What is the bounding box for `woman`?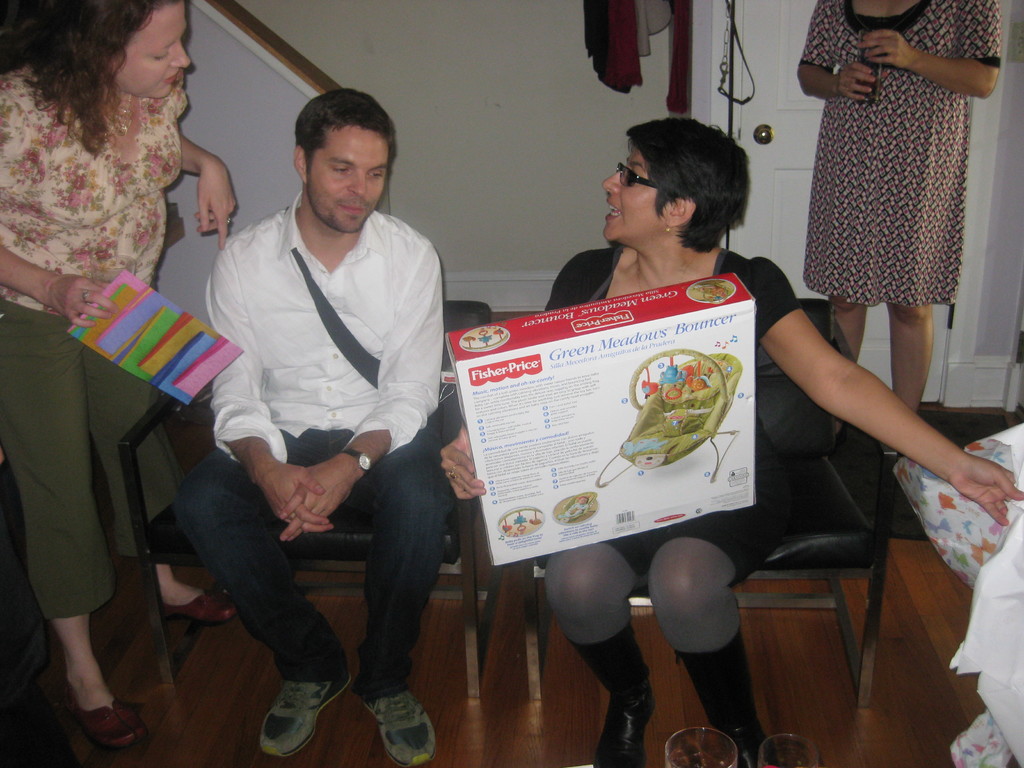
BBox(779, 0, 994, 396).
